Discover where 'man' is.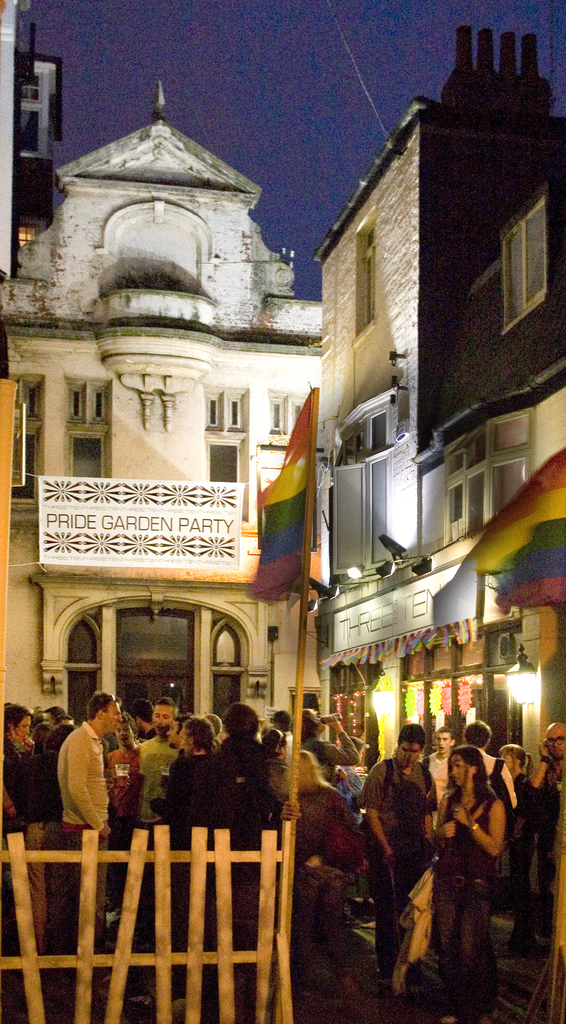
Discovered at 424:726:454:802.
